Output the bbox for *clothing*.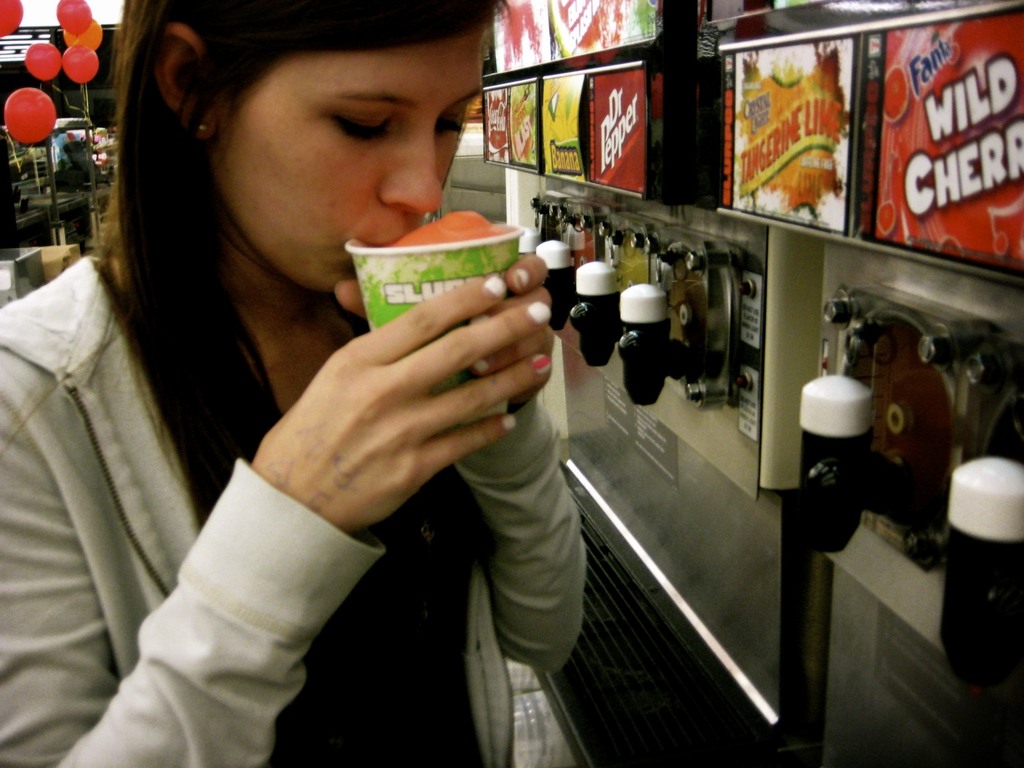
(0,257,584,767).
